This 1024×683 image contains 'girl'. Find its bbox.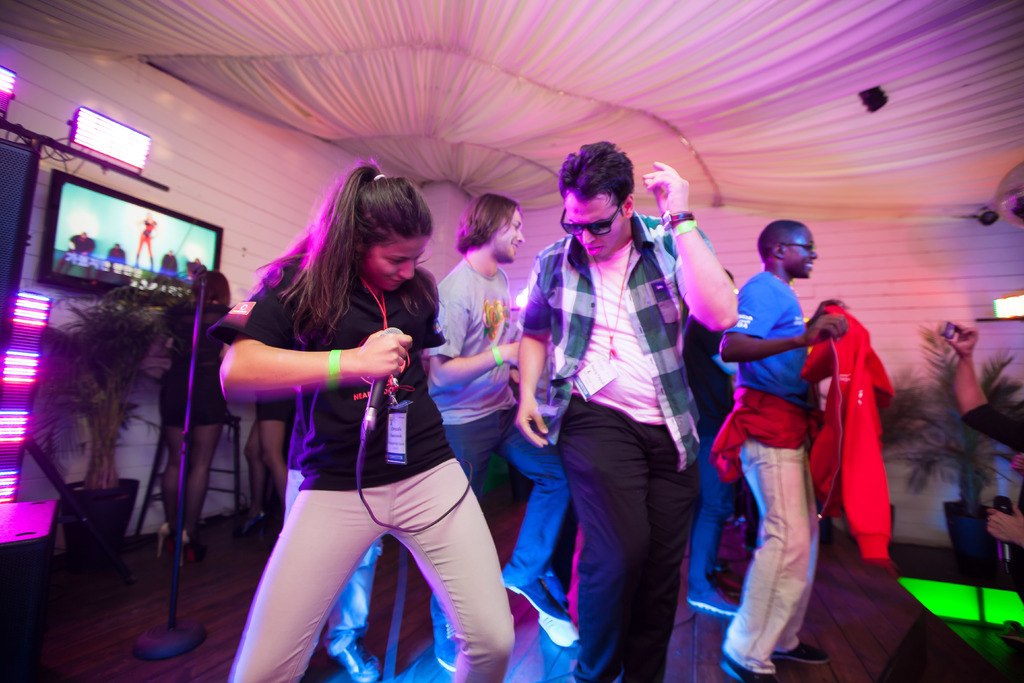
box=[209, 158, 515, 682].
